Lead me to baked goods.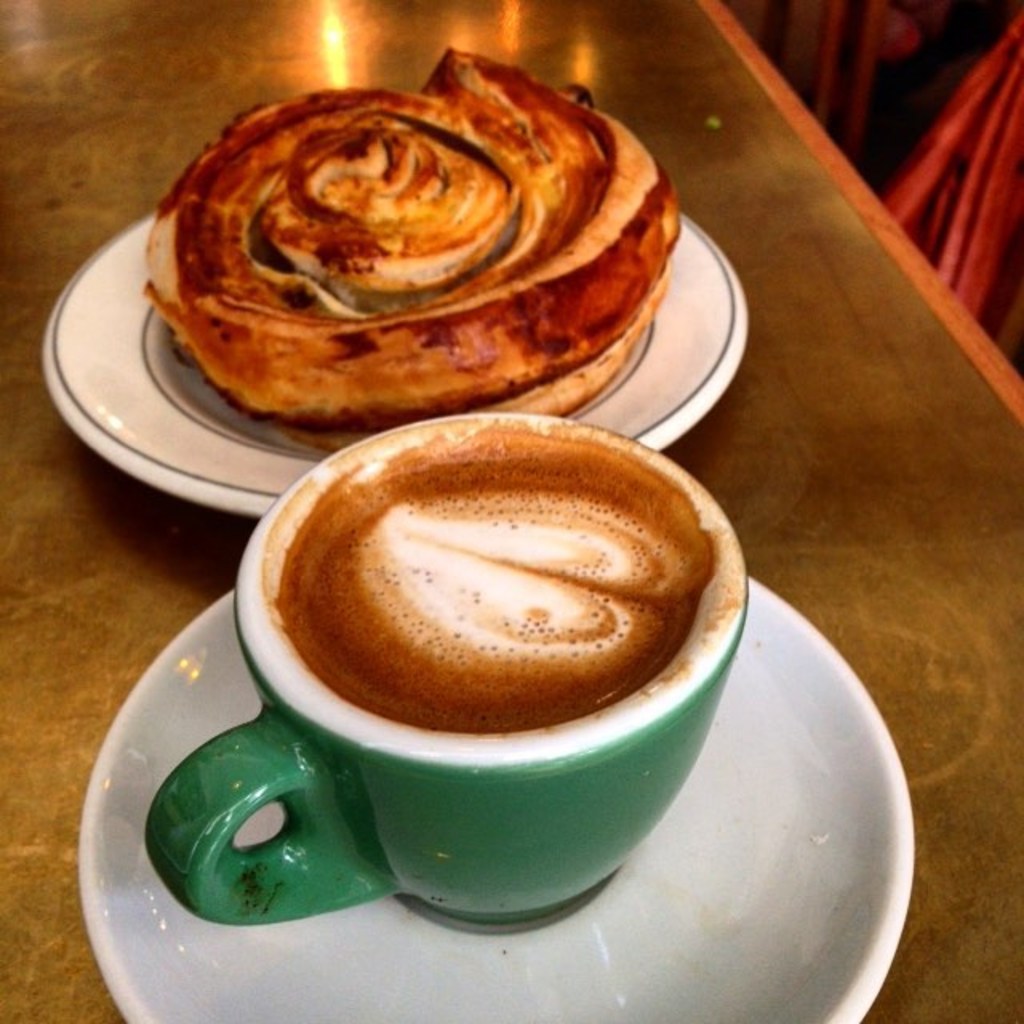
Lead to {"x1": 125, "y1": 46, "x2": 674, "y2": 453}.
